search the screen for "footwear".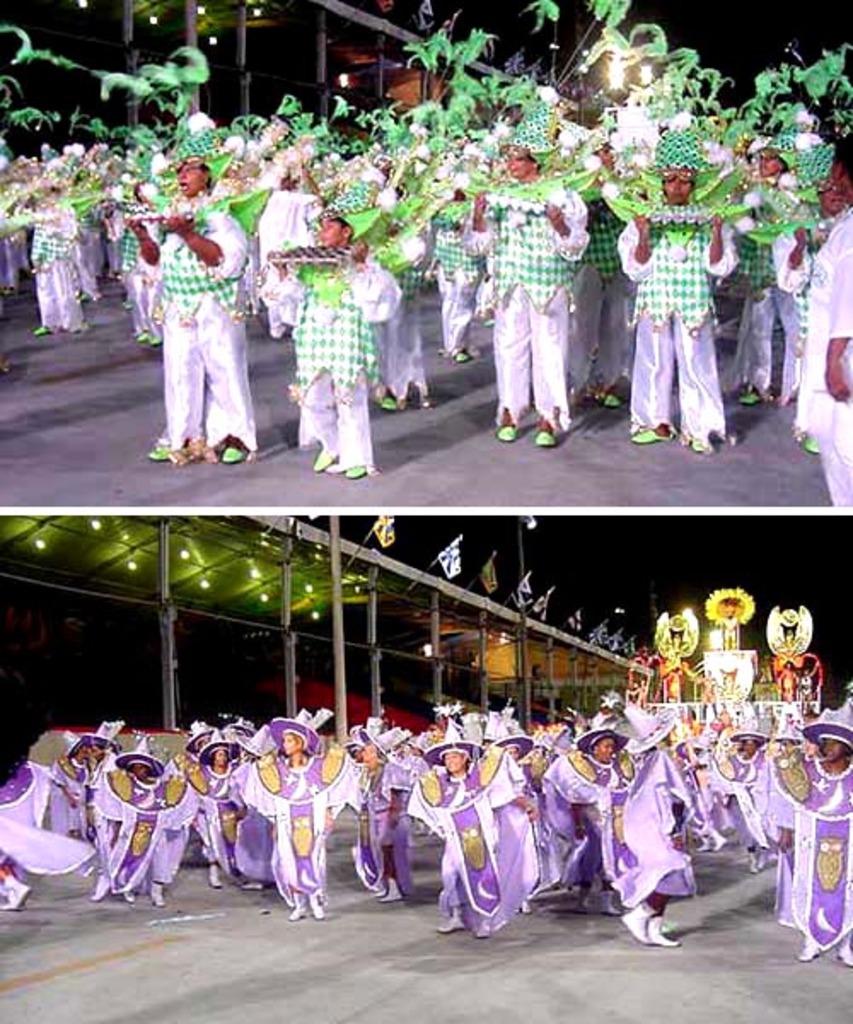
Found at box=[841, 932, 851, 971].
